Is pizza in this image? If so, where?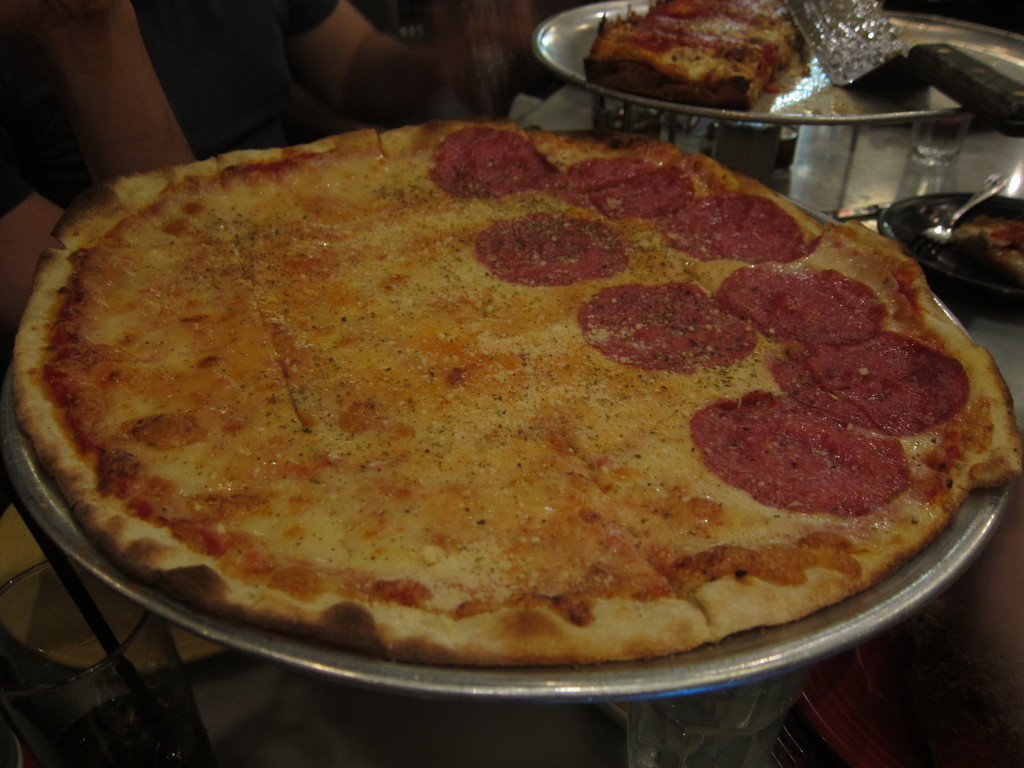
Yes, at region(2, 108, 1020, 693).
